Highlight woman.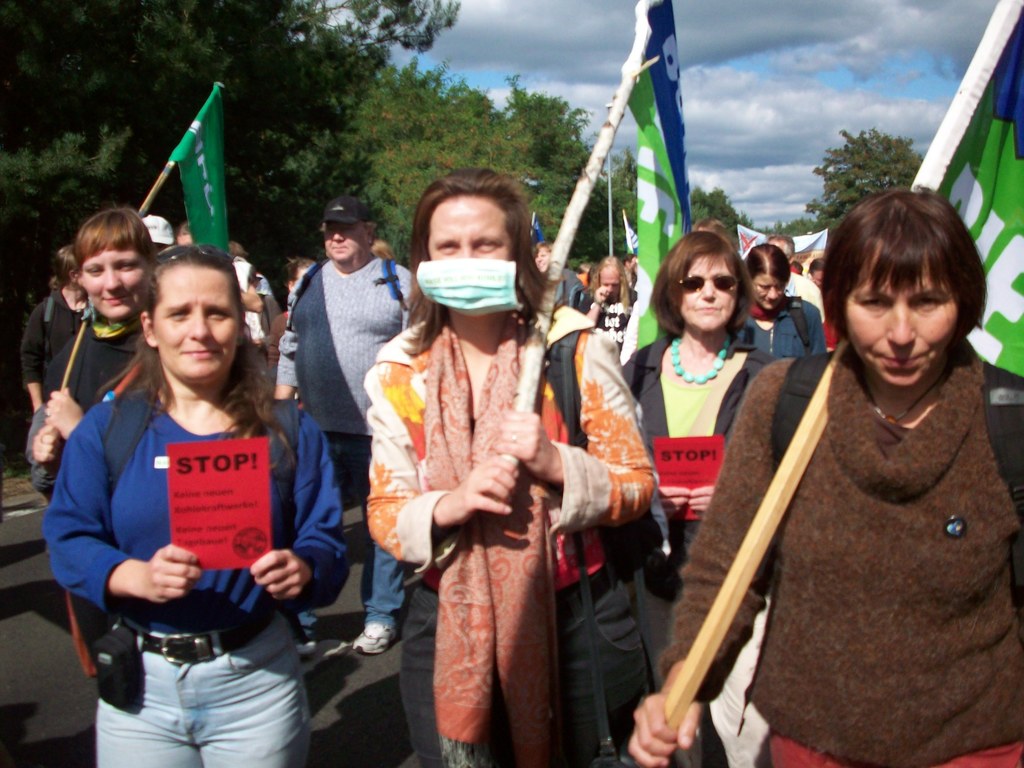
Highlighted region: bbox=[17, 243, 92, 420].
